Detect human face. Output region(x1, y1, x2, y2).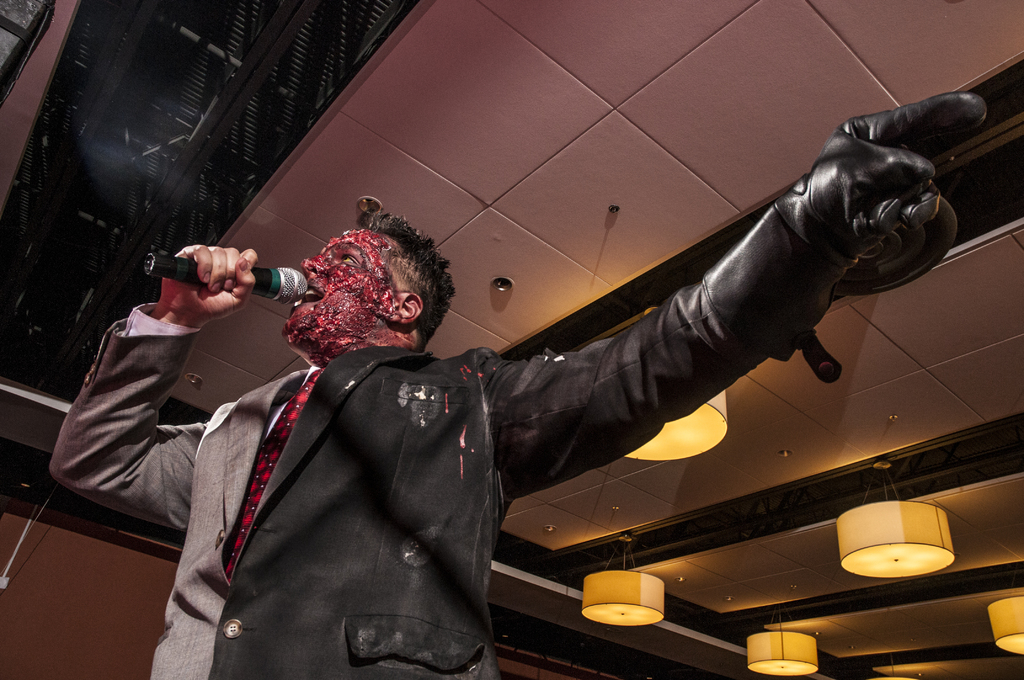
region(276, 223, 396, 349).
